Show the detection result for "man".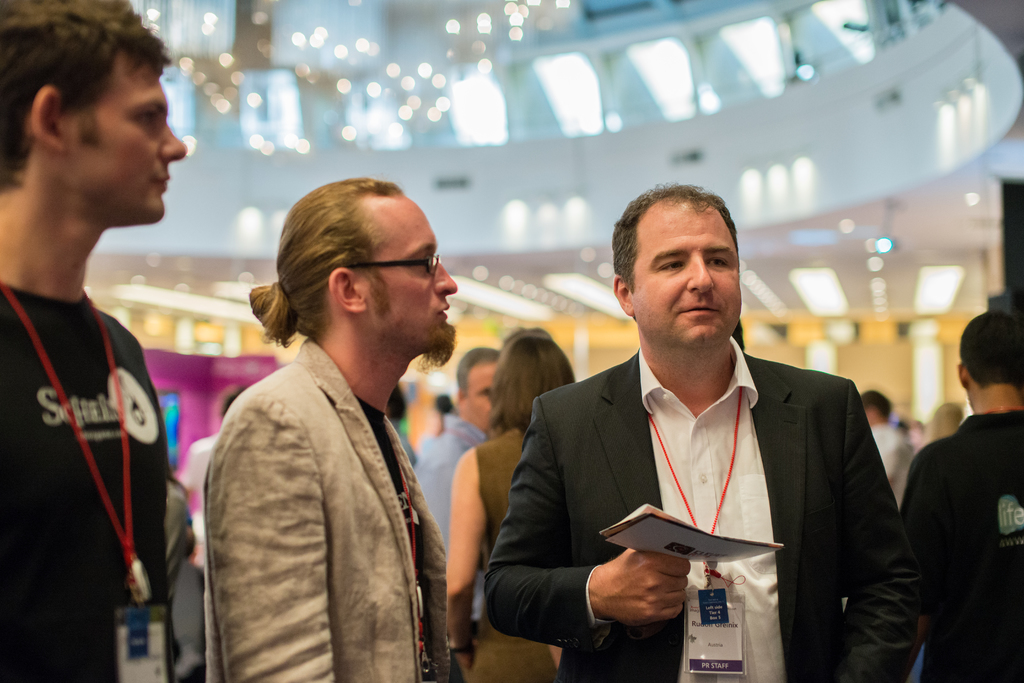
x1=413, y1=339, x2=515, y2=682.
